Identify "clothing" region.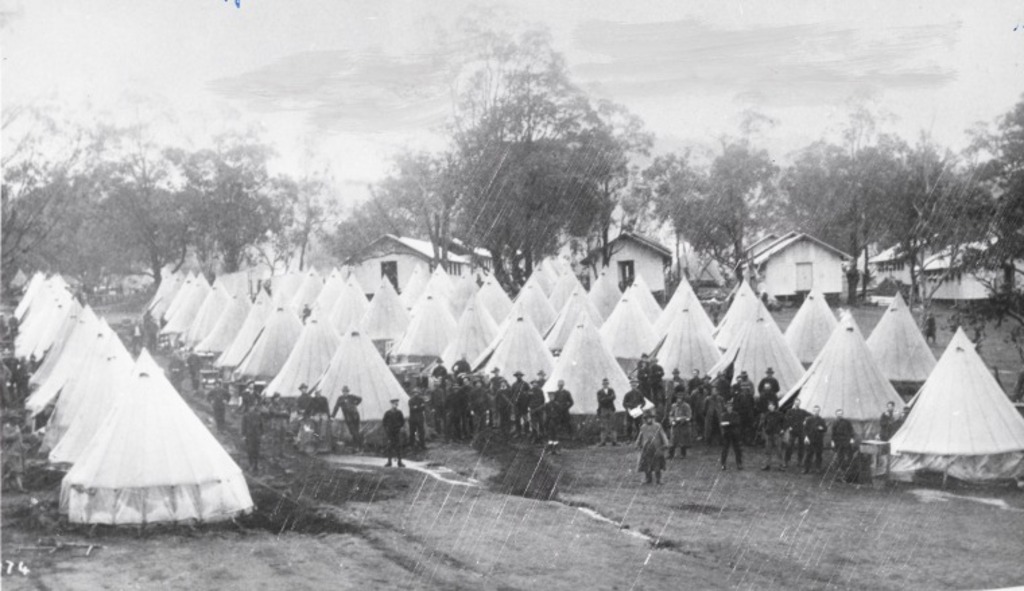
Region: {"x1": 3, "y1": 425, "x2": 20, "y2": 485}.
